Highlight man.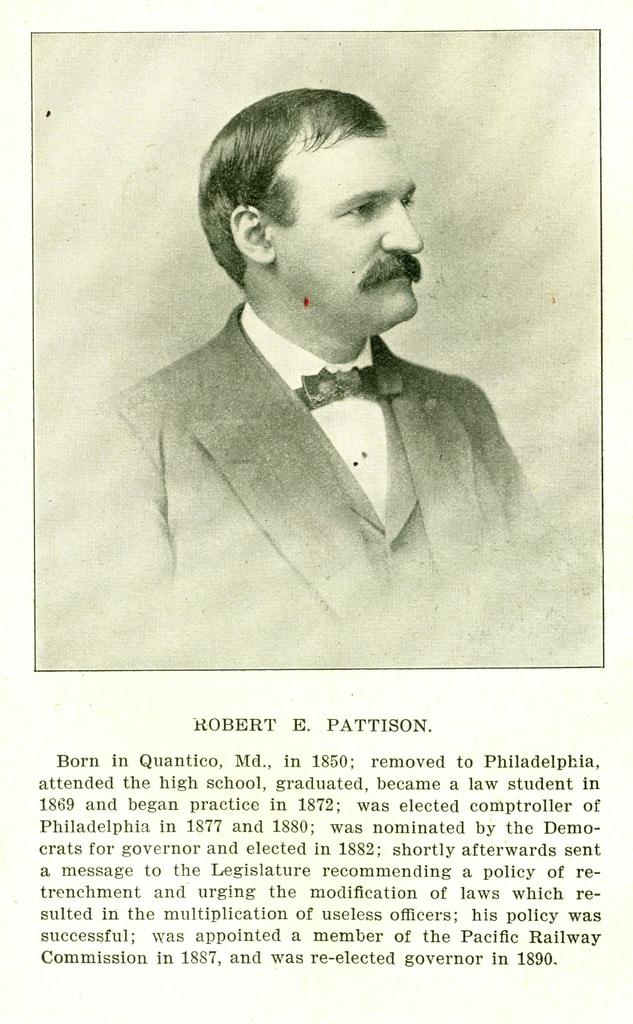
Highlighted region: bbox=(86, 200, 522, 653).
